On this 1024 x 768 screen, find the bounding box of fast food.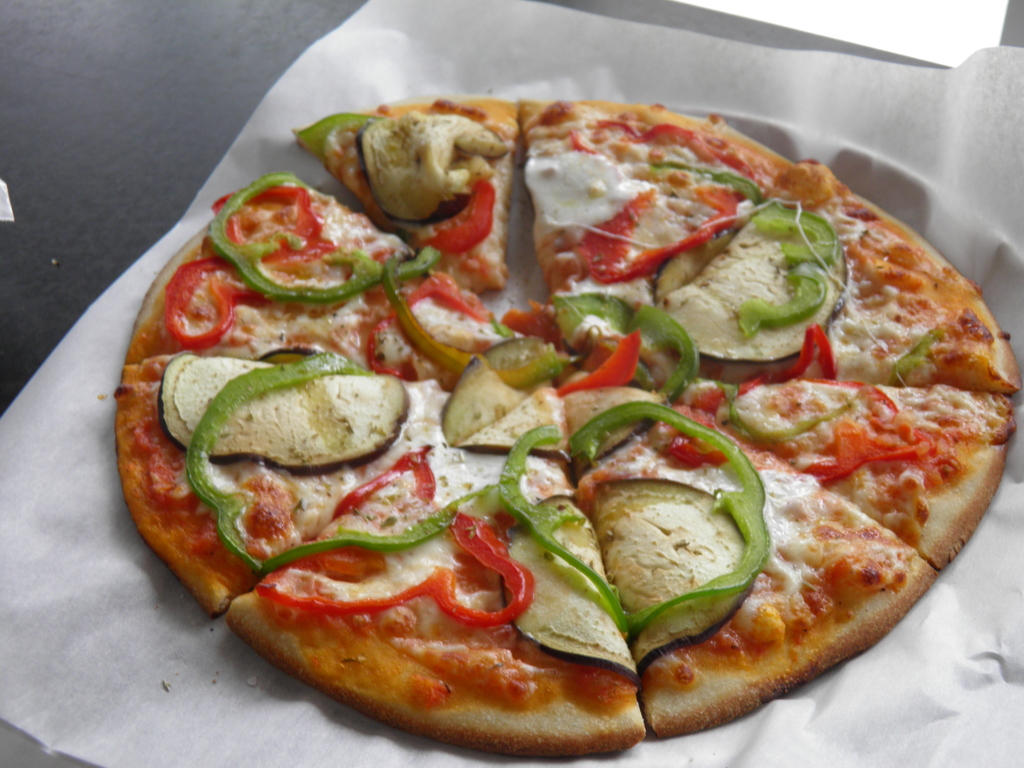
Bounding box: (90,124,1023,704).
